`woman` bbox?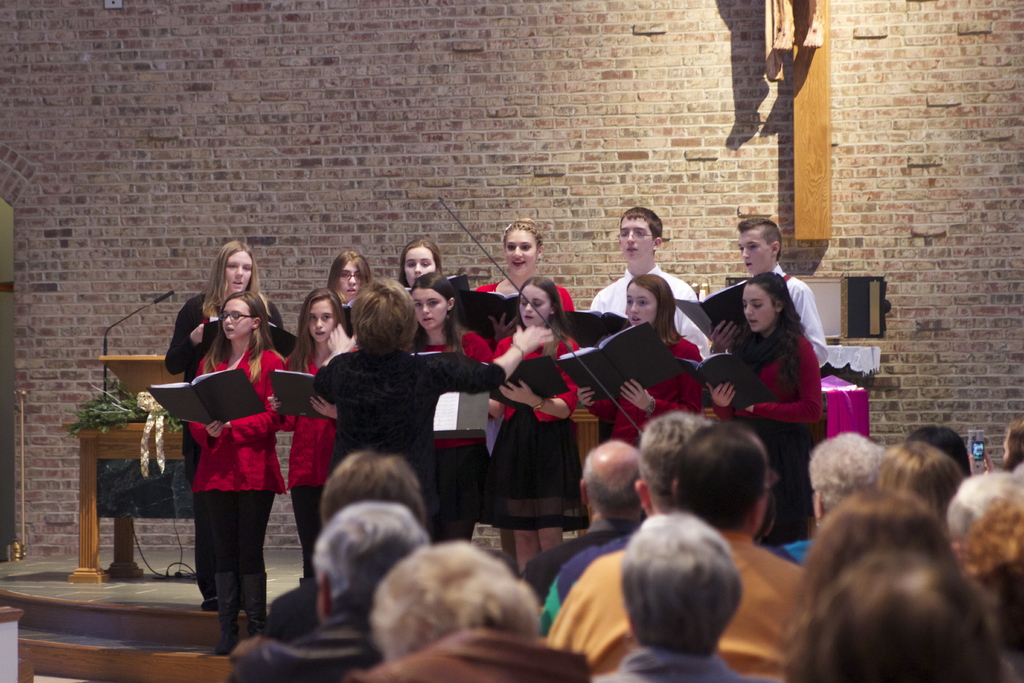
l=564, t=268, r=714, b=453
